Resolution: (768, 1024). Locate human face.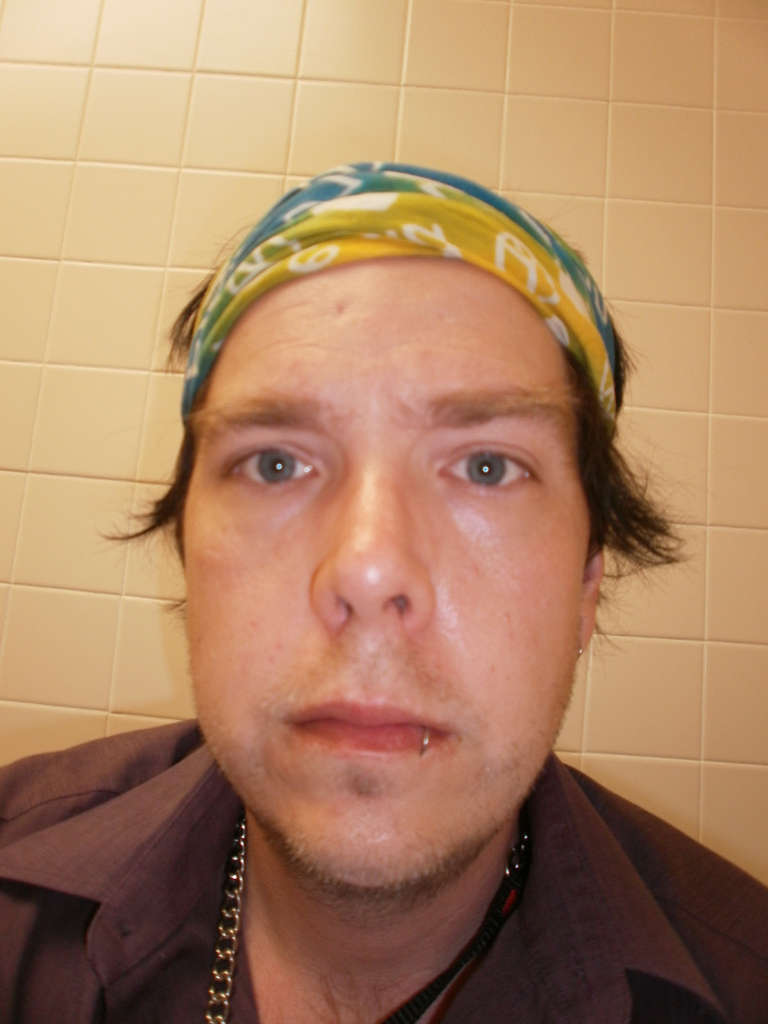
left=180, top=252, right=586, bottom=898.
